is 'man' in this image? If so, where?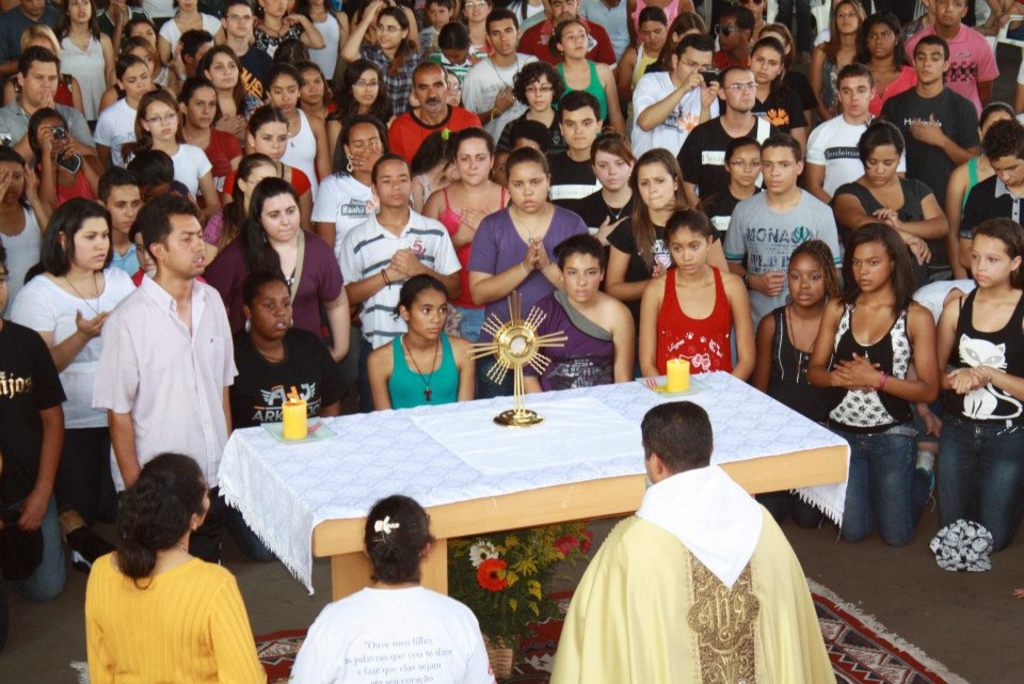
Yes, at rect(679, 67, 784, 198).
